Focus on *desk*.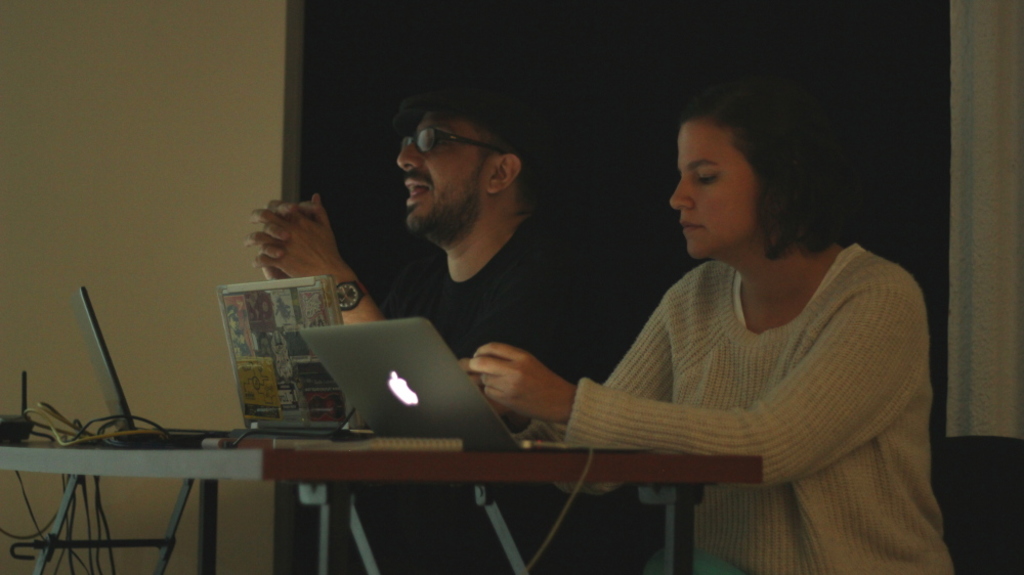
Focused at (0,427,768,574).
